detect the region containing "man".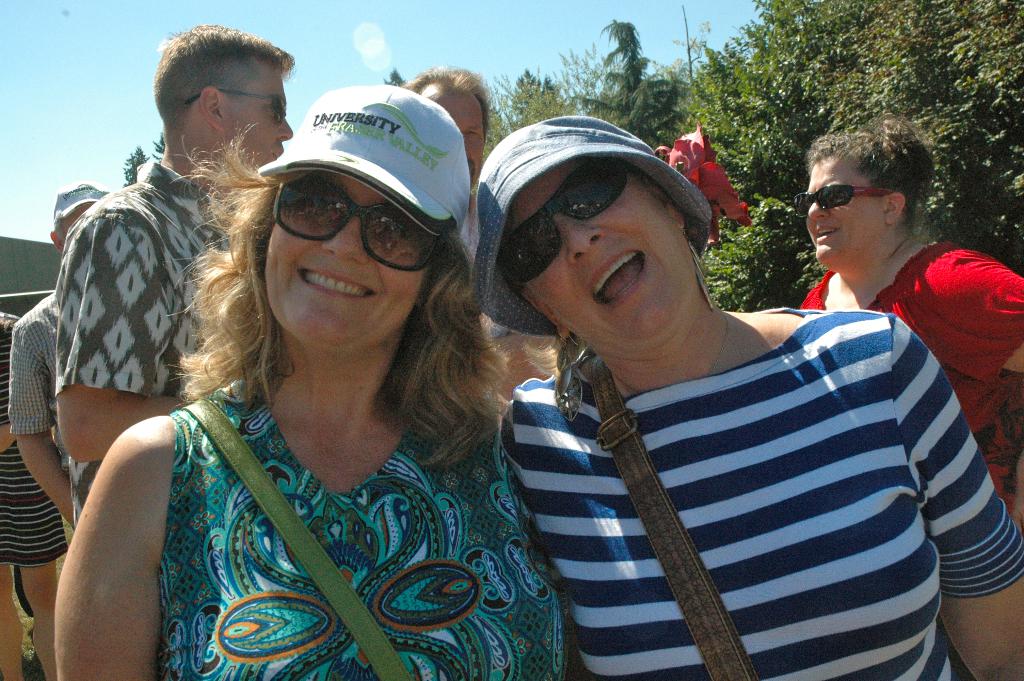
399/66/557/405.
